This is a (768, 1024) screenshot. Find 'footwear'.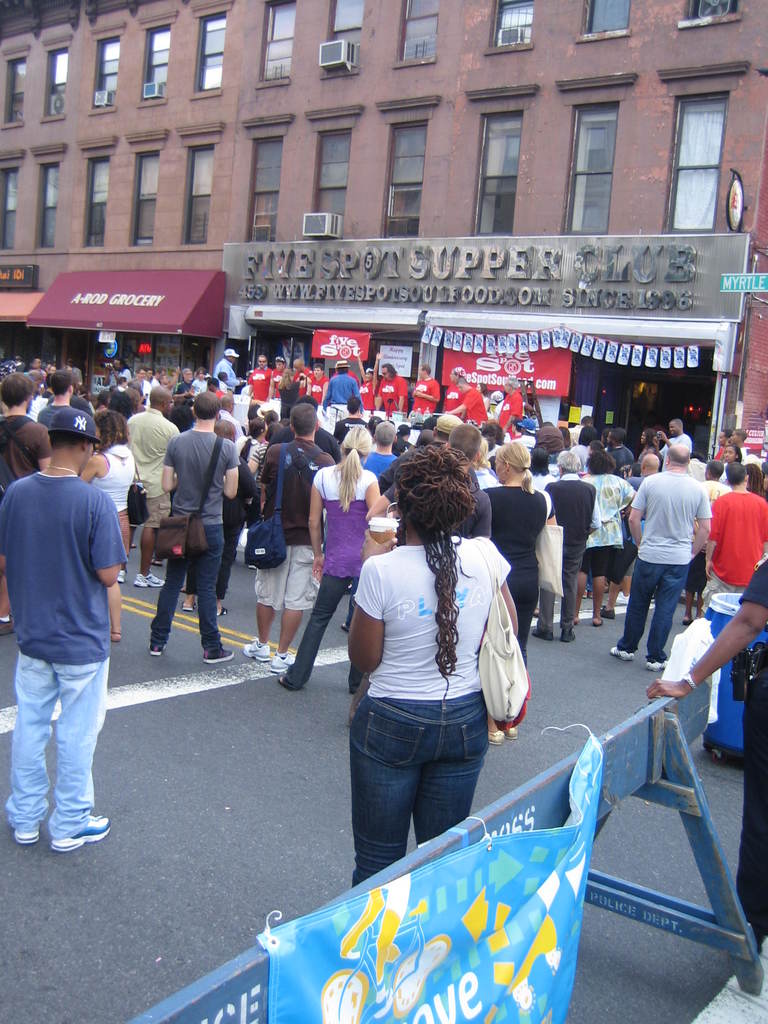
Bounding box: box(500, 727, 518, 738).
